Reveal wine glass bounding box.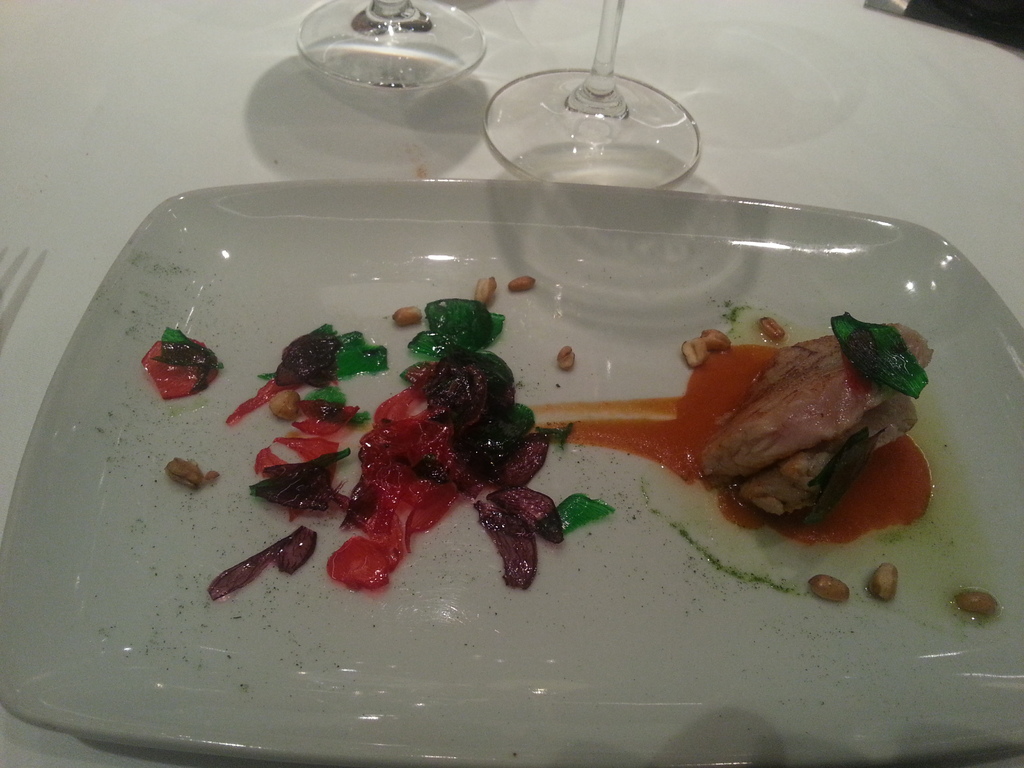
Revealed: select_region(484, 0, 698, 193).
